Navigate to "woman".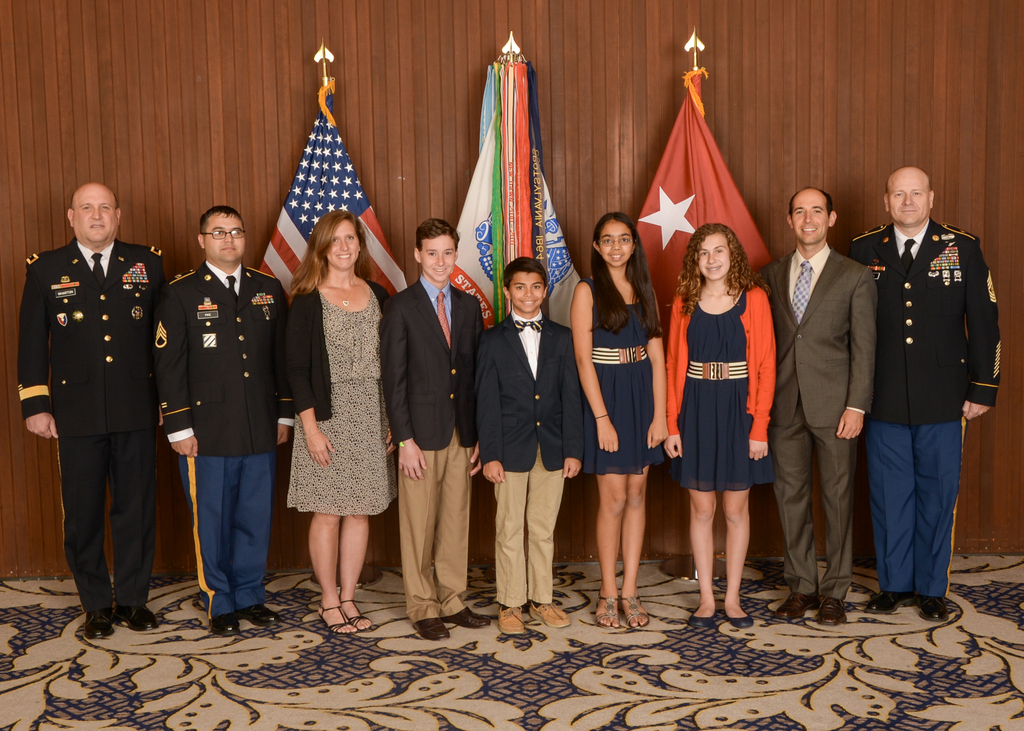
Navigation target: [671,216,776,622].
